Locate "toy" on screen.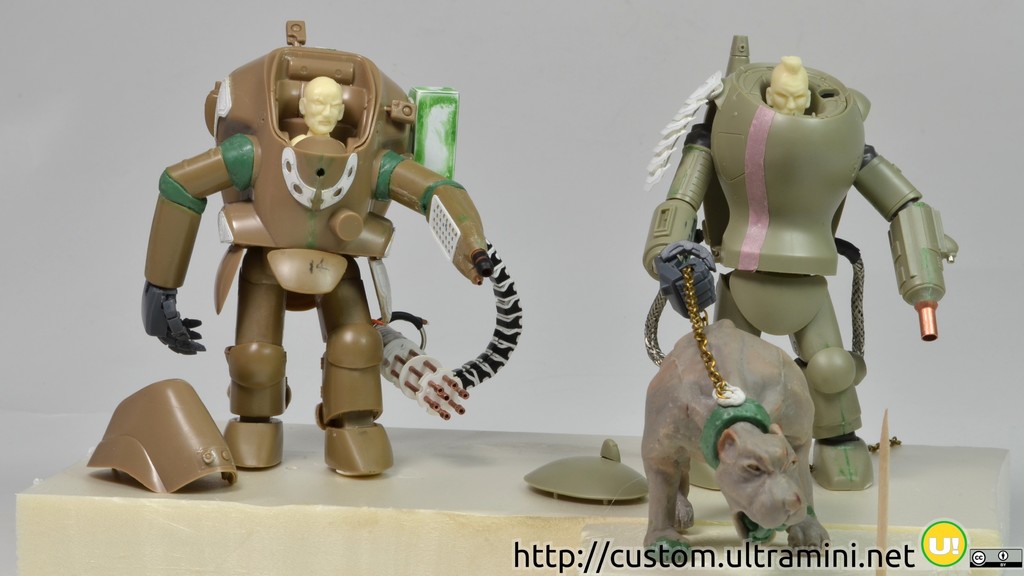
On screen at 643/33/961/490.
